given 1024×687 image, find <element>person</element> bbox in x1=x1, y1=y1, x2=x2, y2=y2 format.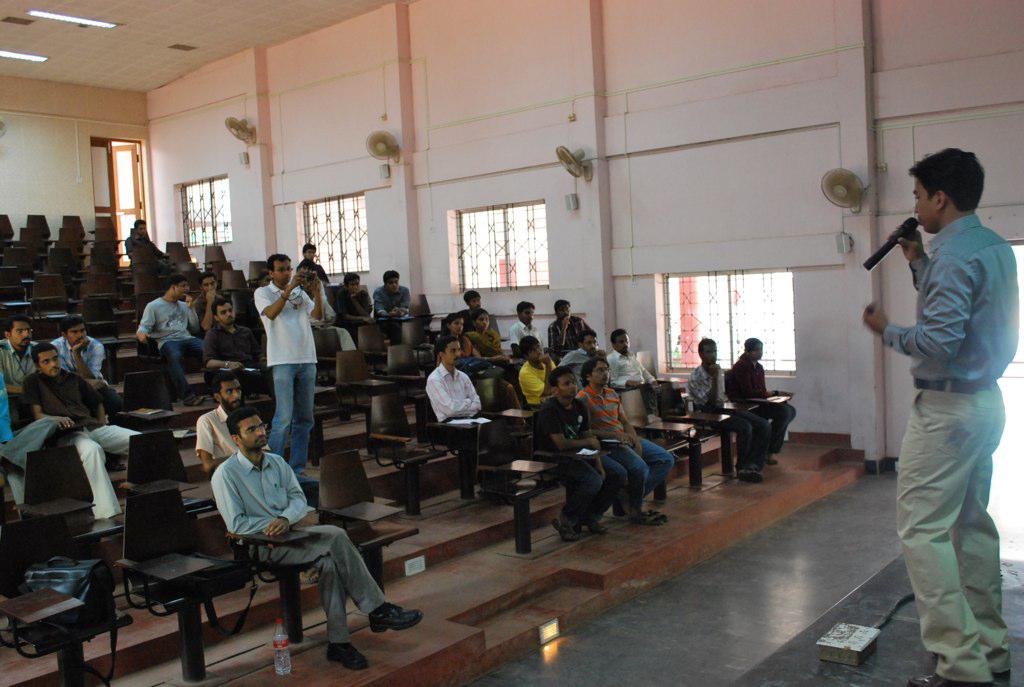
x1=198, y1=374, x2=247, y2=473.
